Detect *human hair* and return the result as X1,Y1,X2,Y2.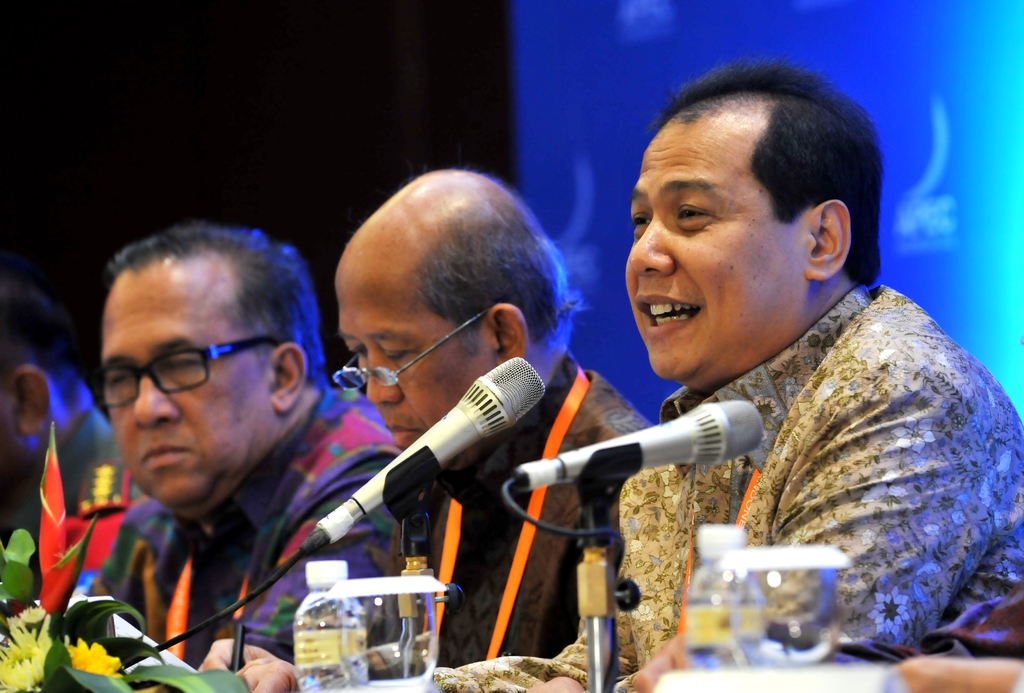
110,215,338,409.
